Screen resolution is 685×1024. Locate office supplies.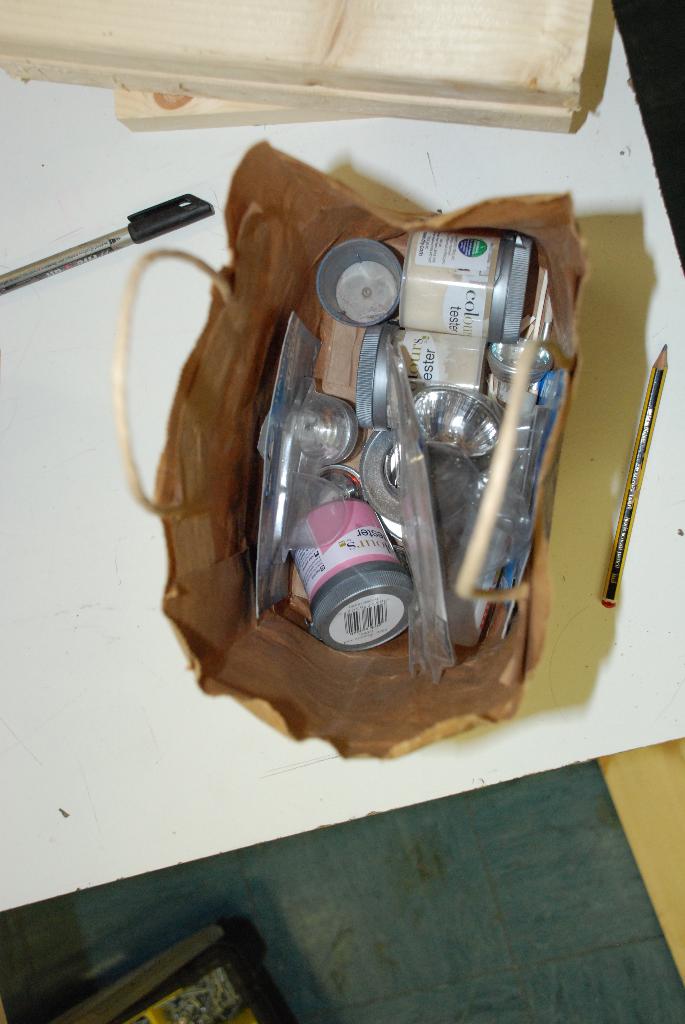
box(278, 500, 409, 647).
